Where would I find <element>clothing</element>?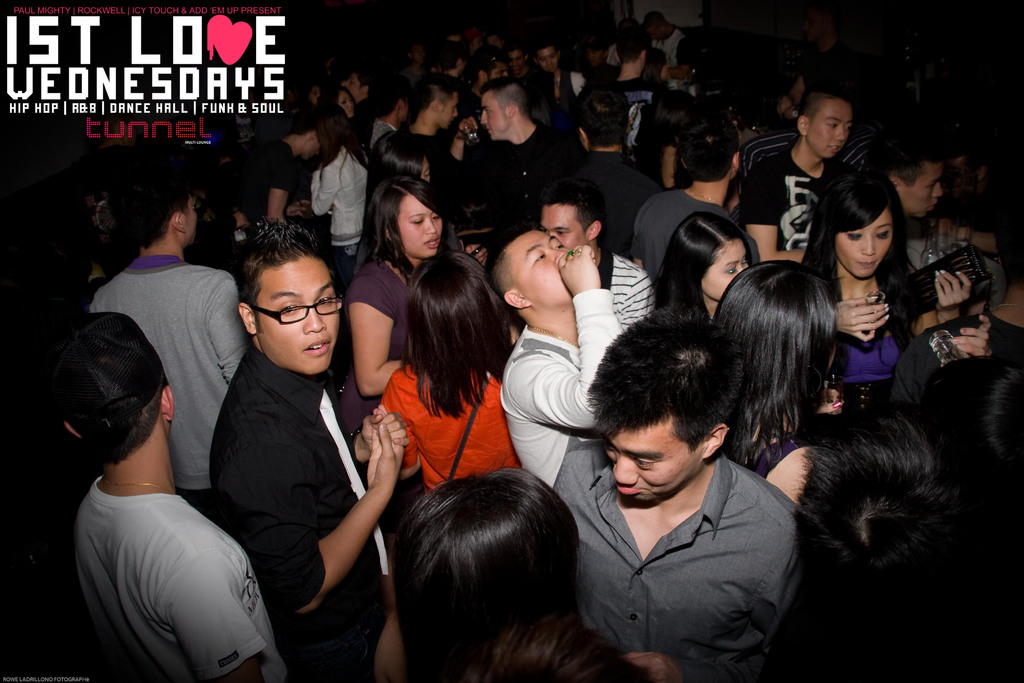
At (left=211, top=135, right=306, bottom=242).
